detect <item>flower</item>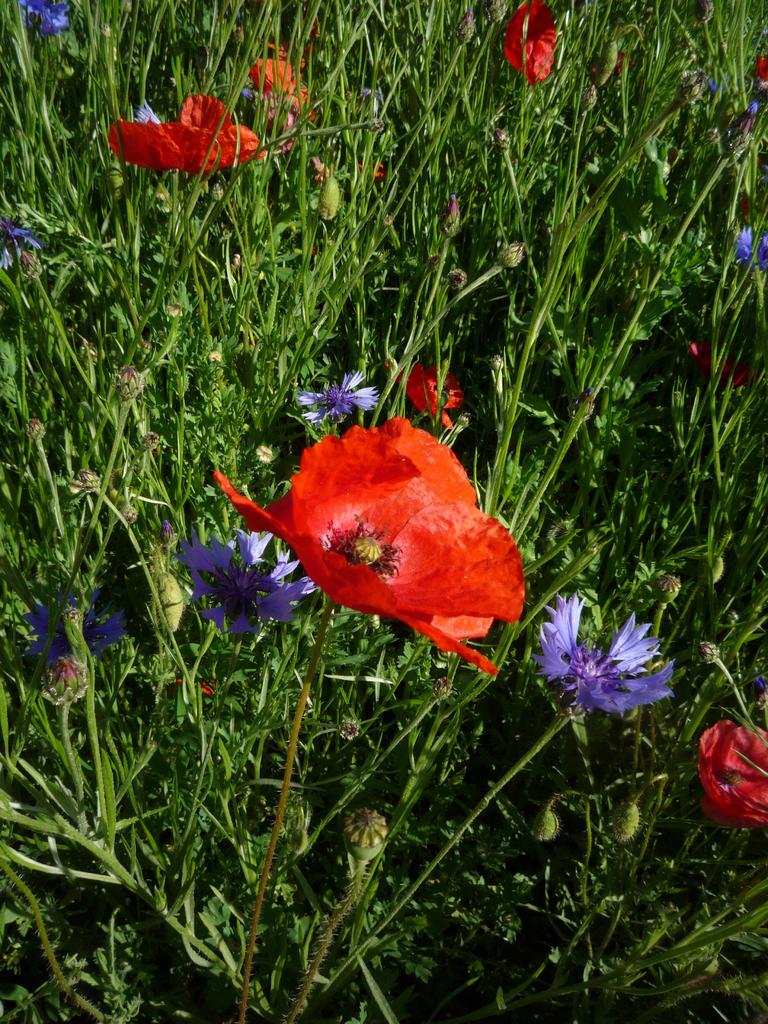
[215, 390, 515, 658]
